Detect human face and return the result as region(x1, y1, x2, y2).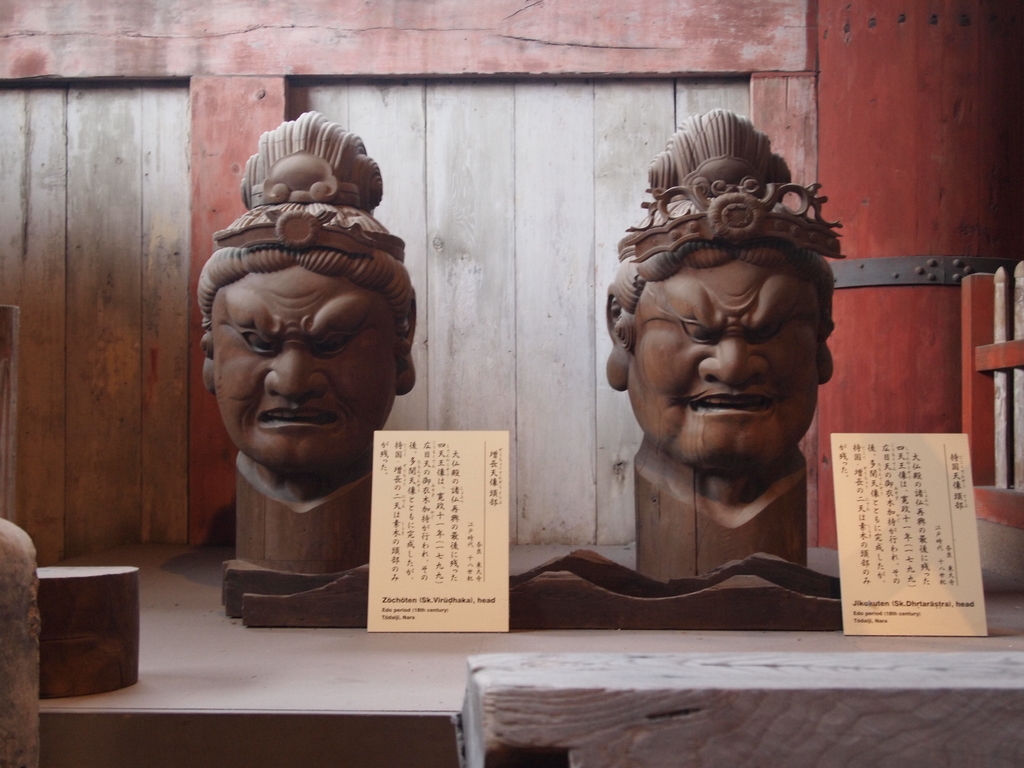
region(207, 271, 397, 476).
